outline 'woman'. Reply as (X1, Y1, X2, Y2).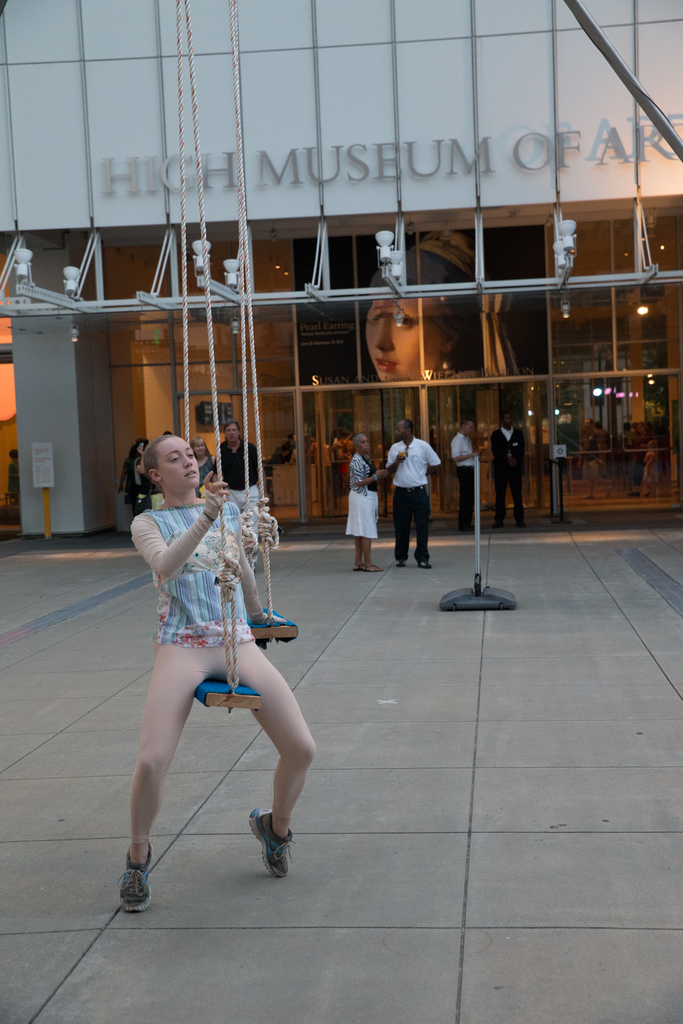
(342, 433, 387, 571).
